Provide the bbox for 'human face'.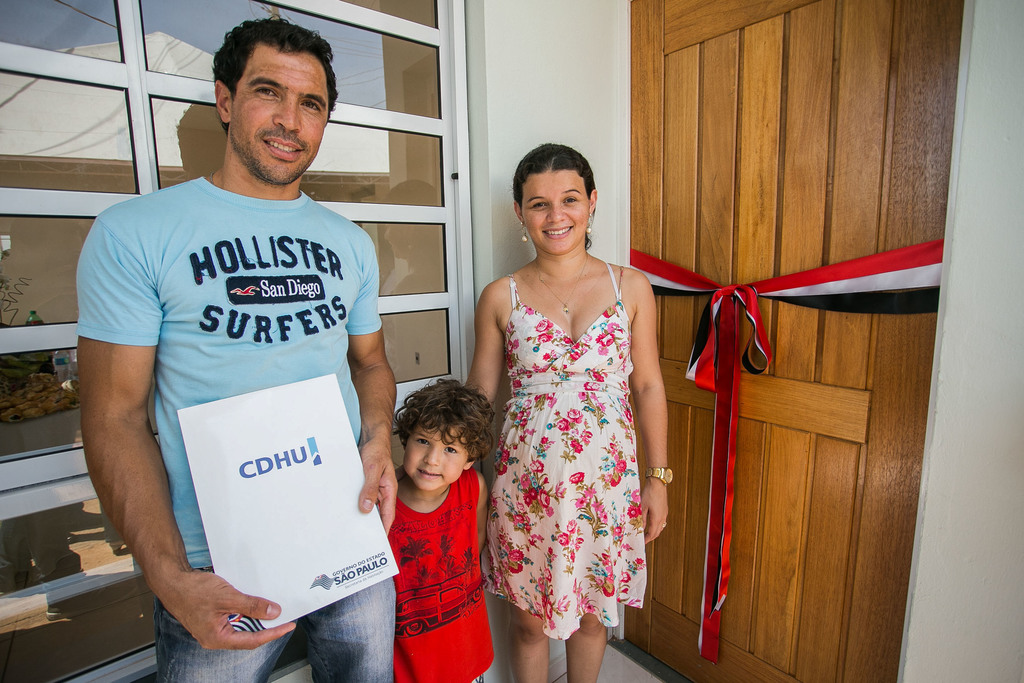
bbox(398, 423, 474, 498).
